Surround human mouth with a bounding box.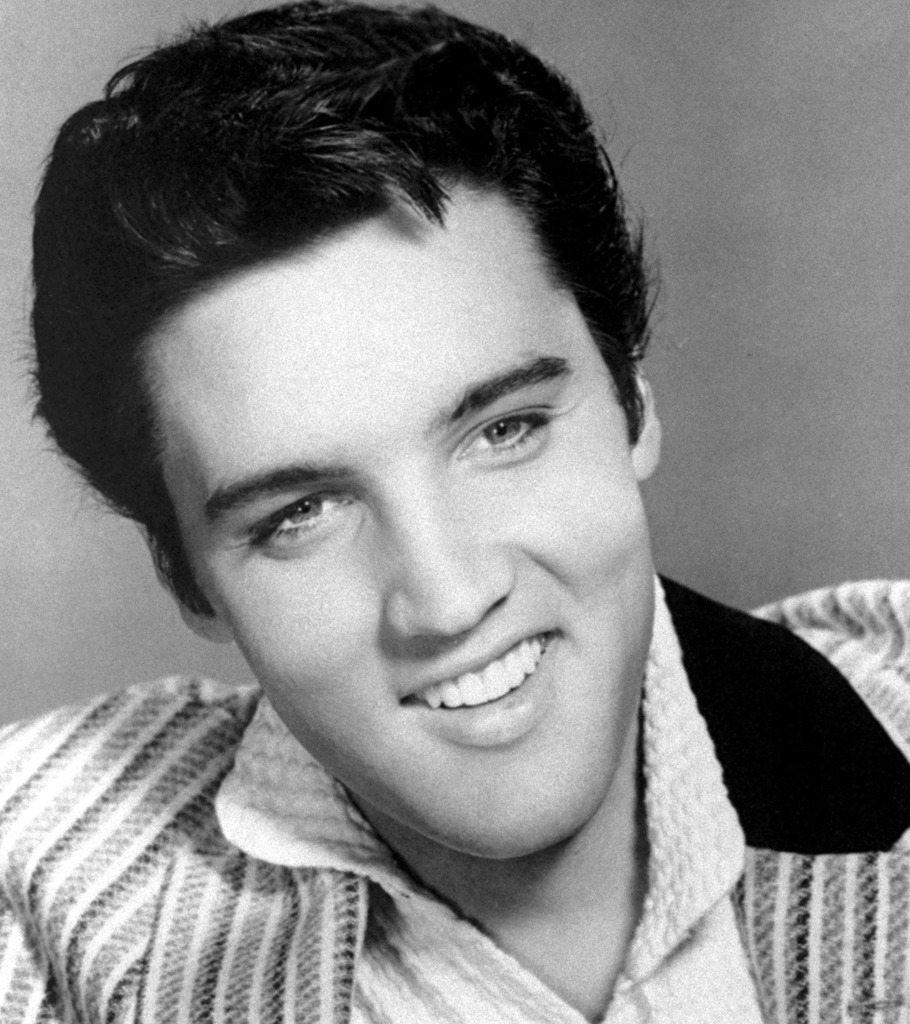
pyautogui.locateOnScreen(396, 625, 580, 748).
